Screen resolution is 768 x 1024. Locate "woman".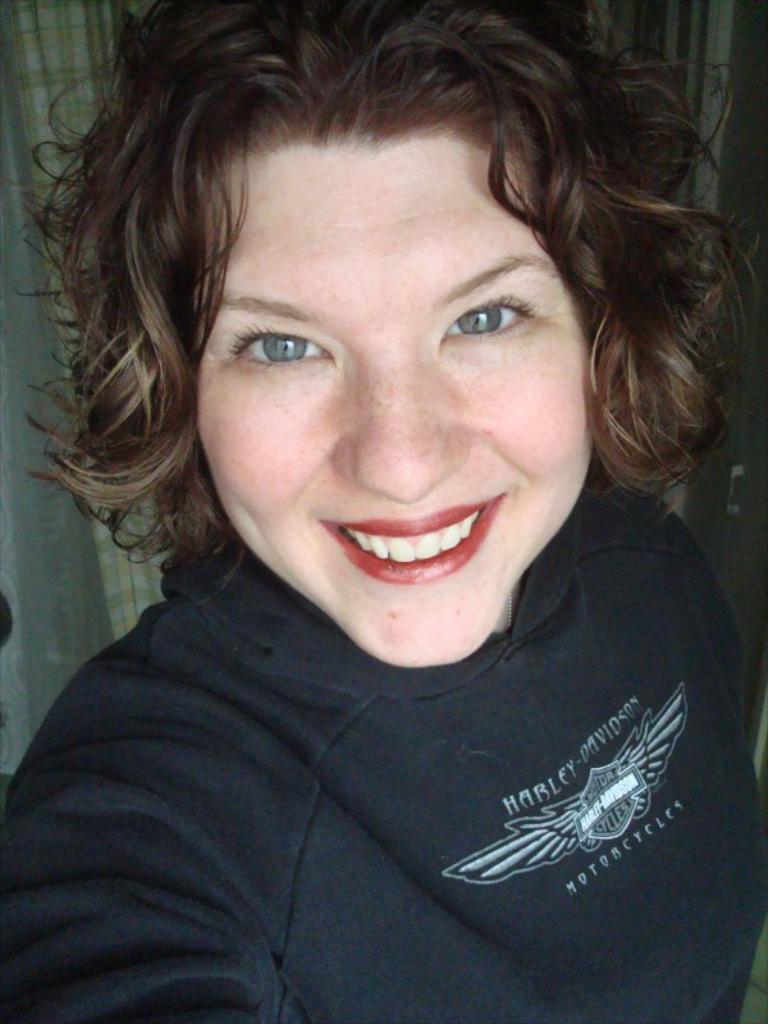
bbox=(0, 9, 767, 1000).
